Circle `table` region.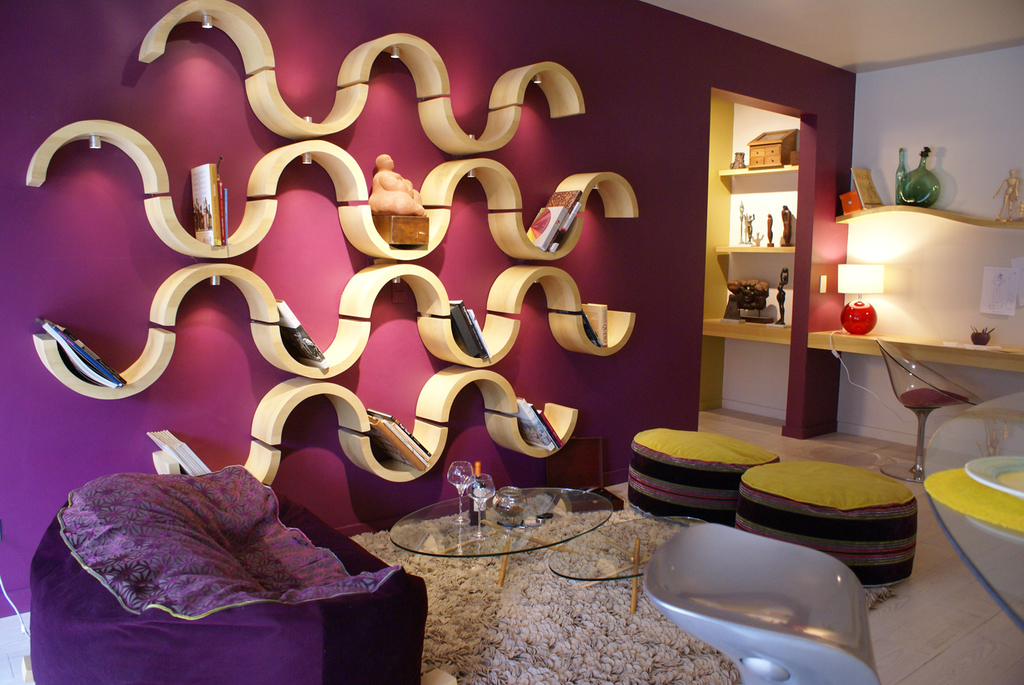
Region: left=929, top=454, right=1023, bottom=628.
